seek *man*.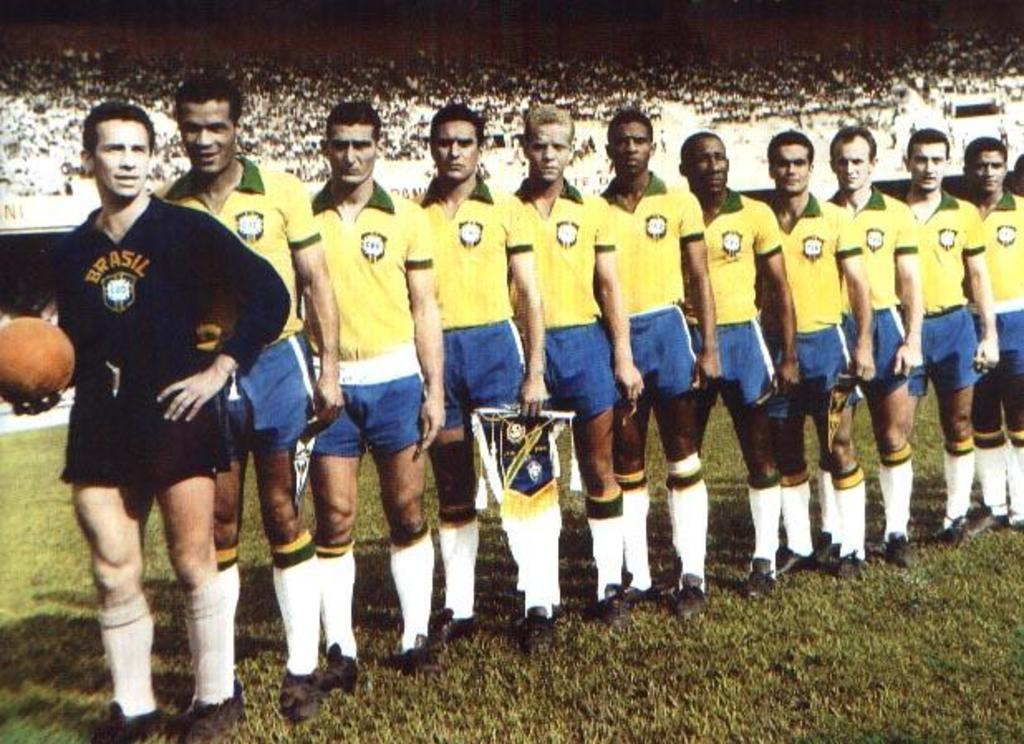
969:136:1022:537.
